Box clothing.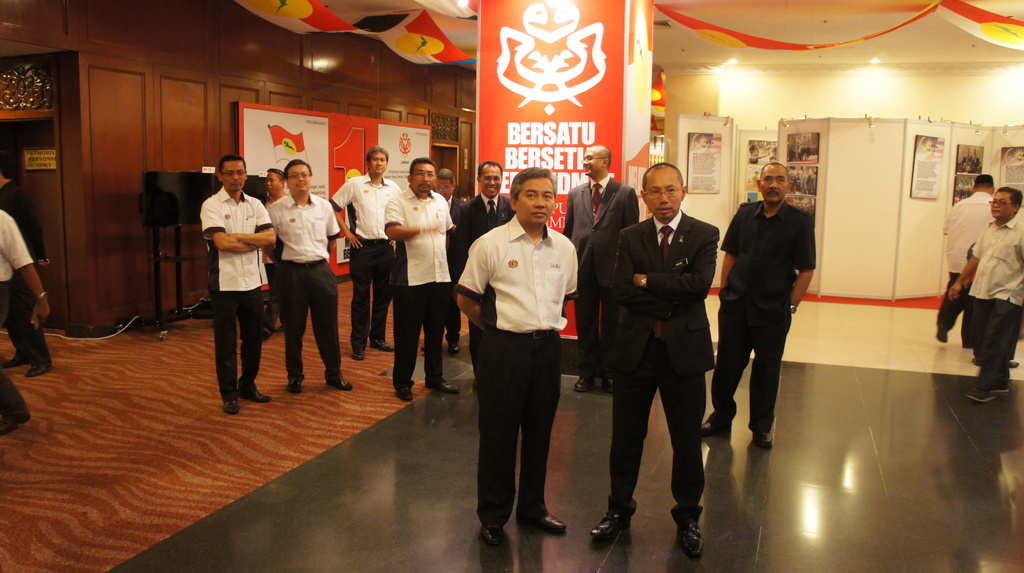
detection(970, 211, 1023, 395).
